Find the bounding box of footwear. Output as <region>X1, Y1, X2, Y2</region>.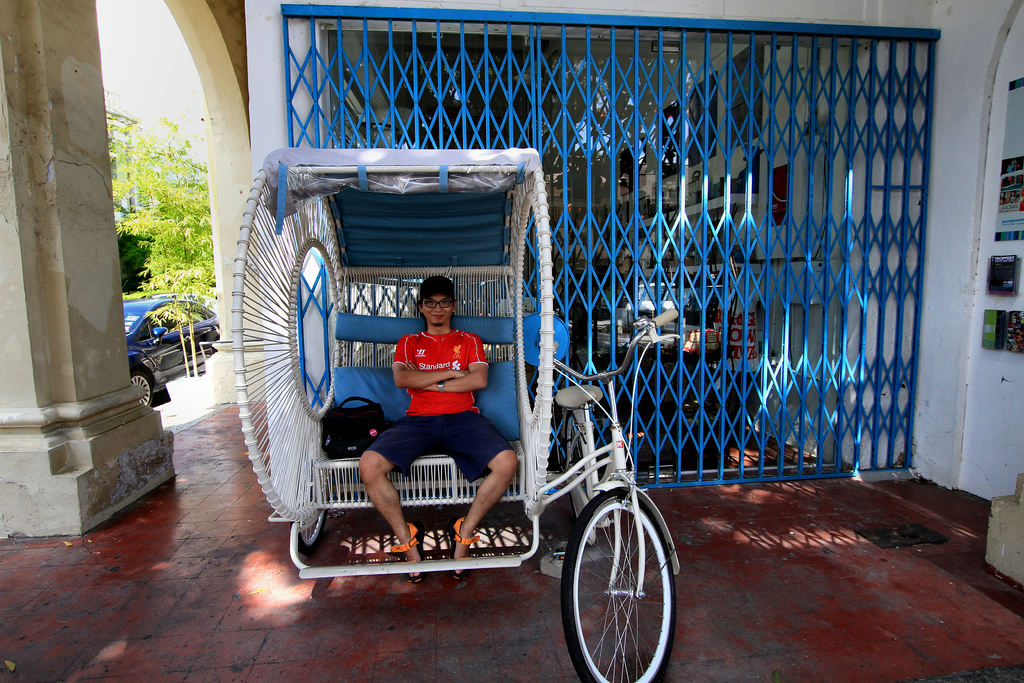
<region>447, 516, 481, 582</region>.
